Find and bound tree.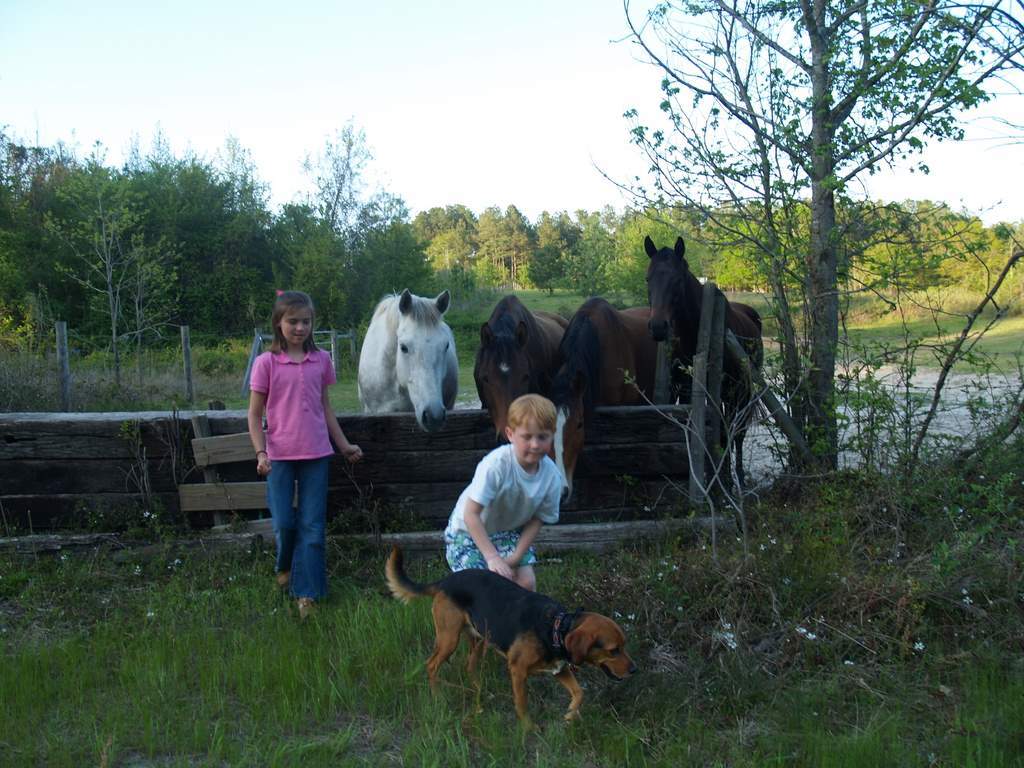
Bound: crop(581, 0, 1023, 511).
